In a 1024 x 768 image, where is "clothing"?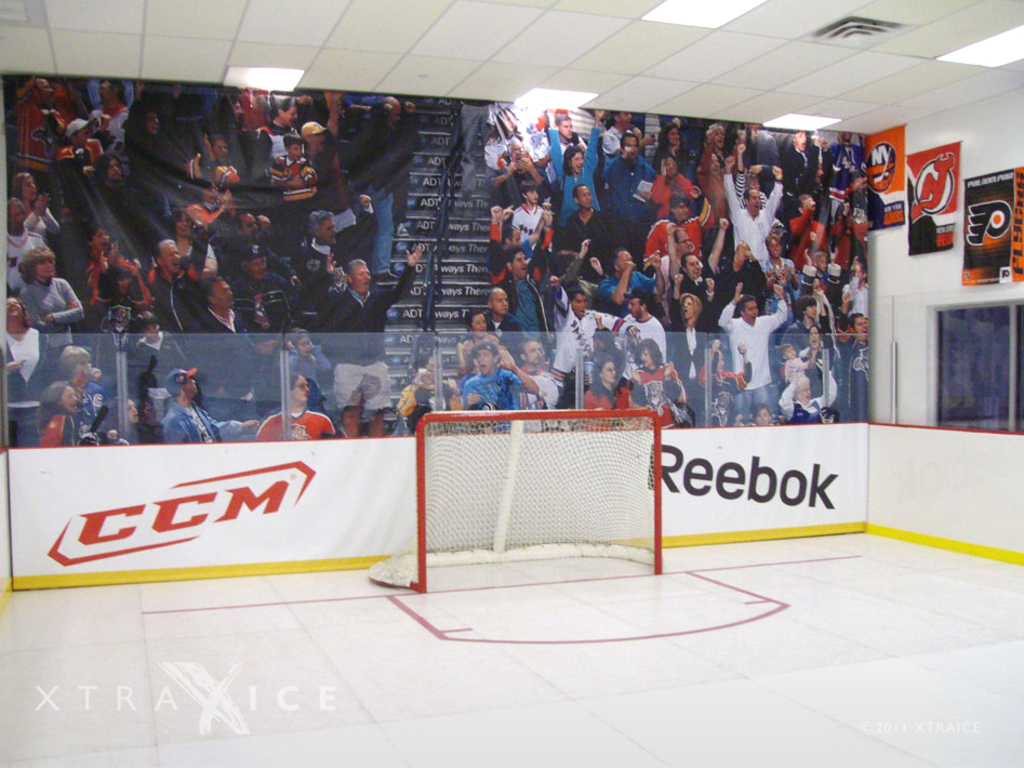
Rect(560, 206, 617, 254).
